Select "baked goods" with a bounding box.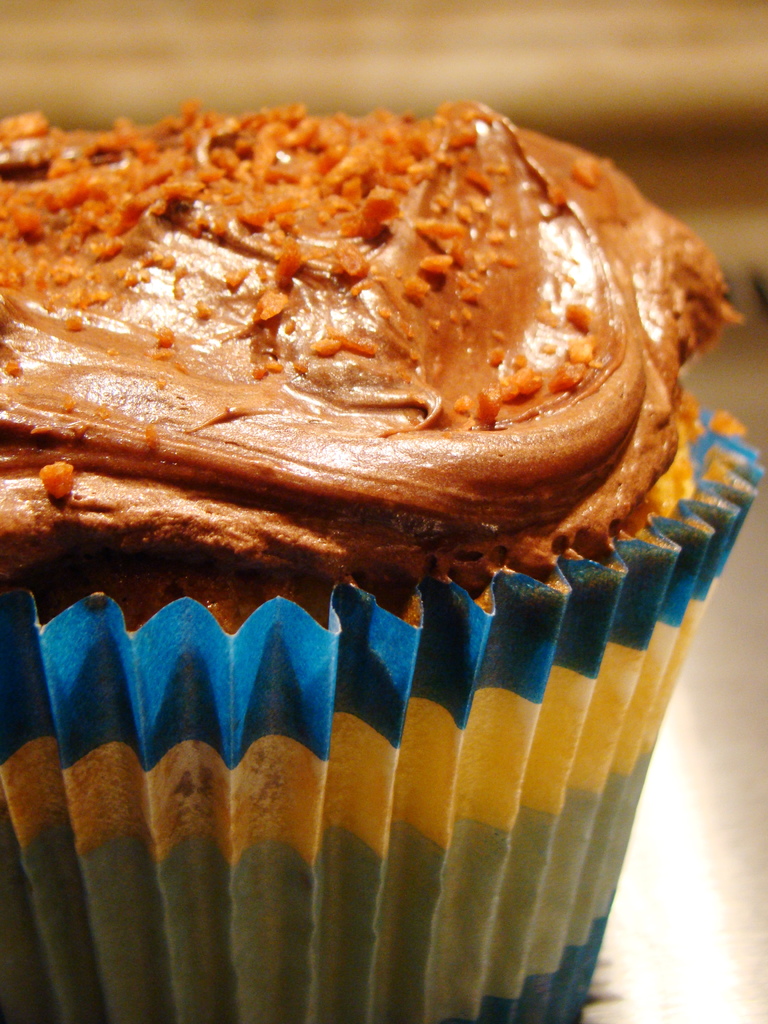
0 95 763 1023.
